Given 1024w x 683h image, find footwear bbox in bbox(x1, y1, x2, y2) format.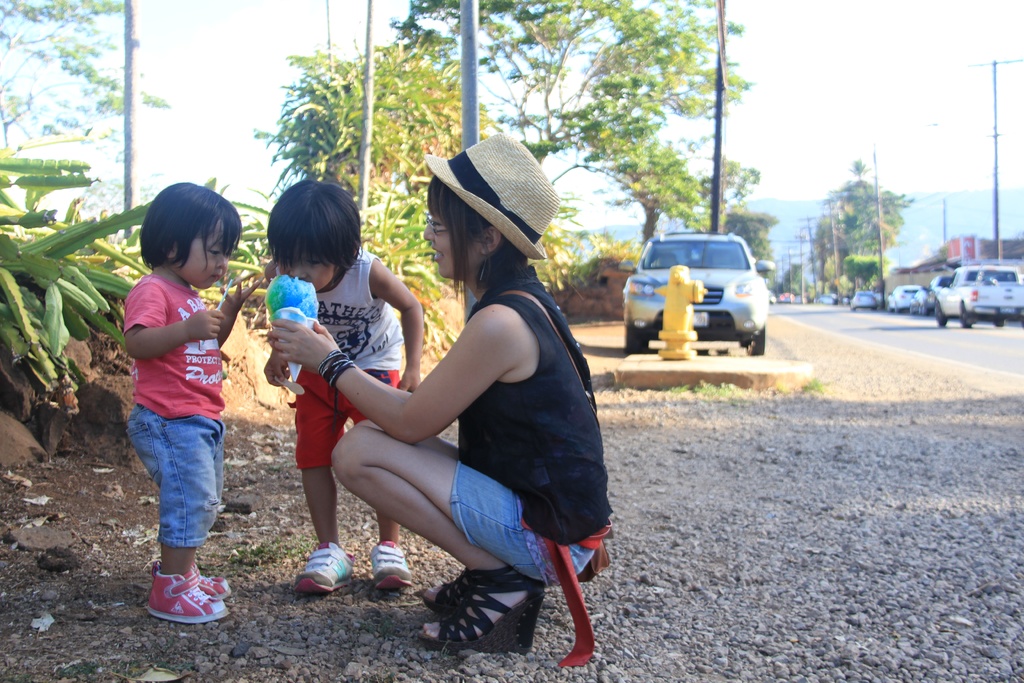
bbox(196, 565, 232, 603).
